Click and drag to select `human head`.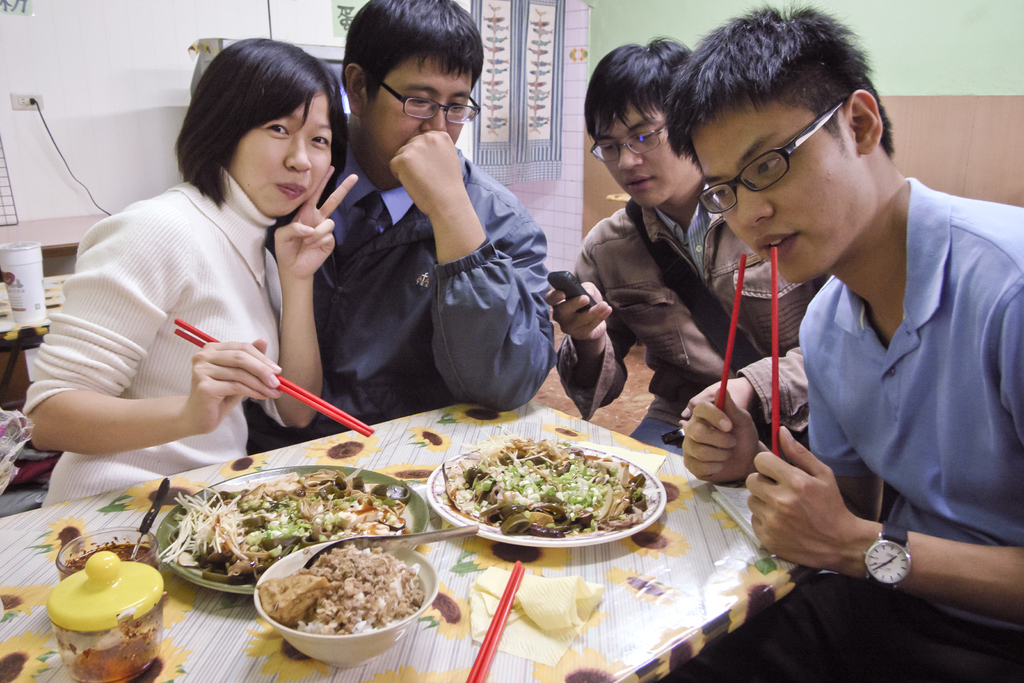
Selection: bbox=[673, 0, 888, 283].
